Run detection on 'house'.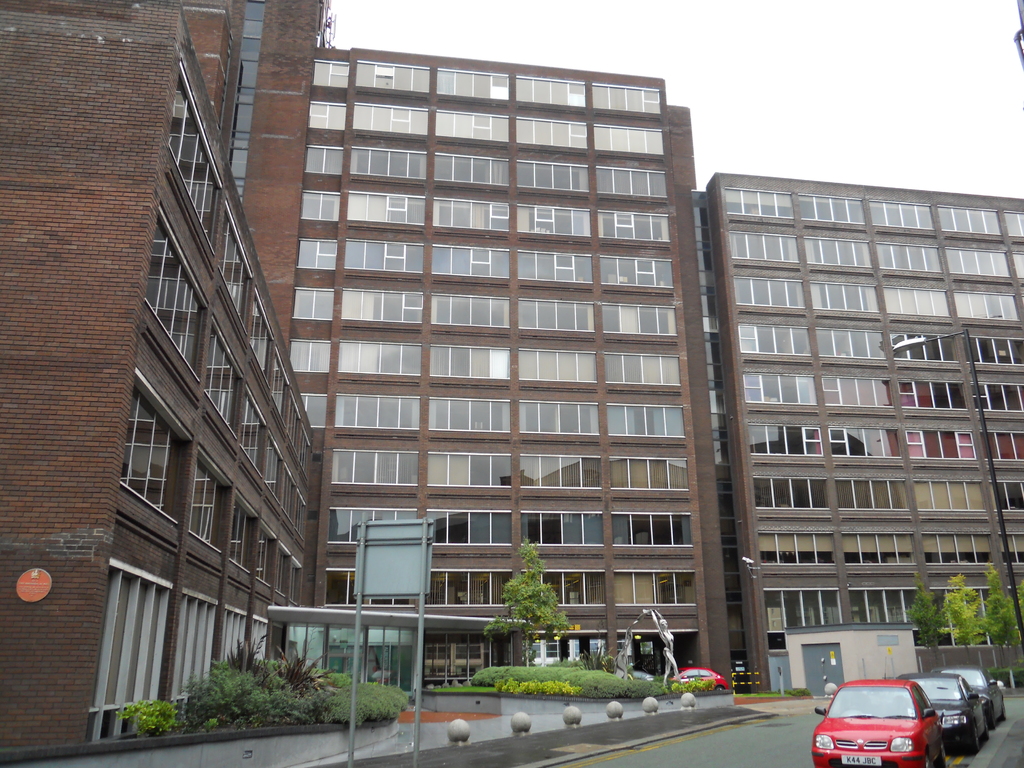
Result: [left=0, top=0, right=314, bottom=766].
